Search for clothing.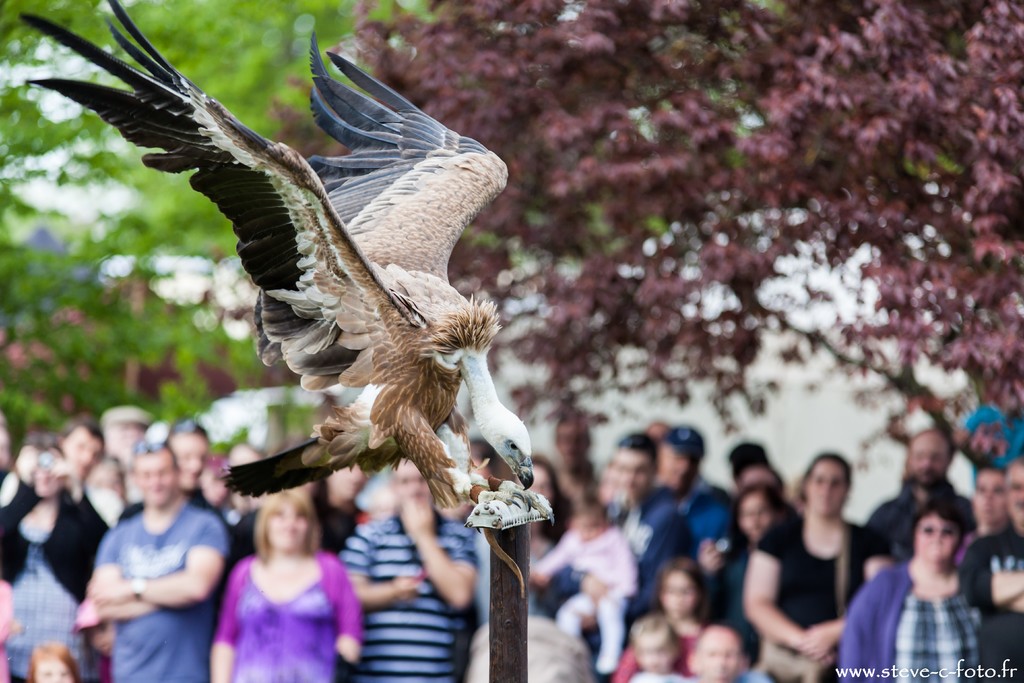
Found at [x1=856, y1=481, x2=973, y2=565].
